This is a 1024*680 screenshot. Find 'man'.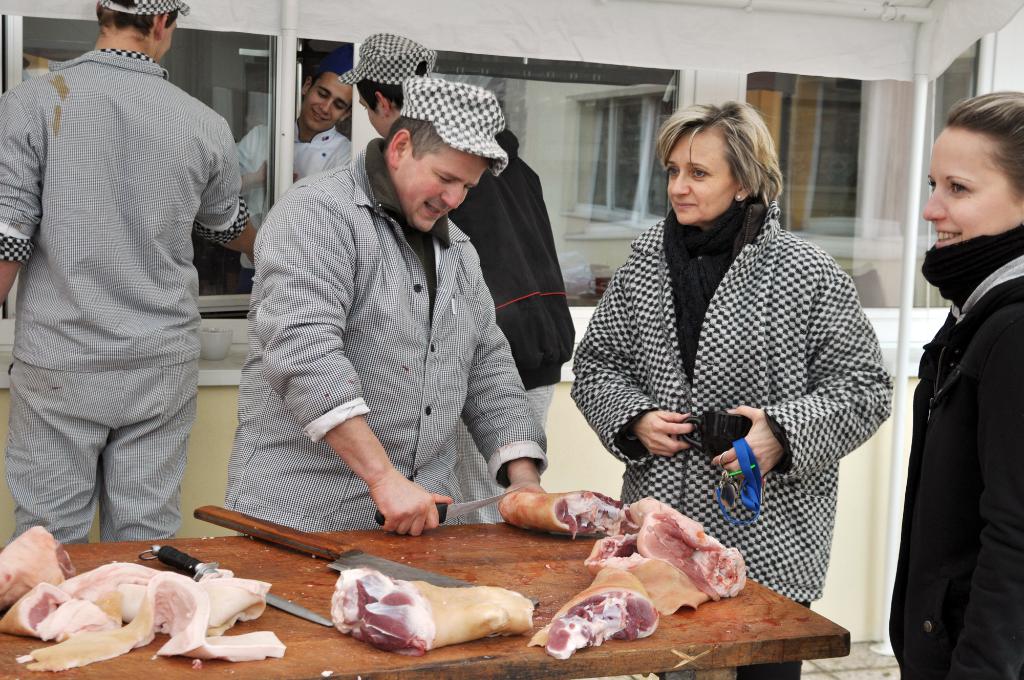
Bounding box: box=[343, 31, 578, 523].
